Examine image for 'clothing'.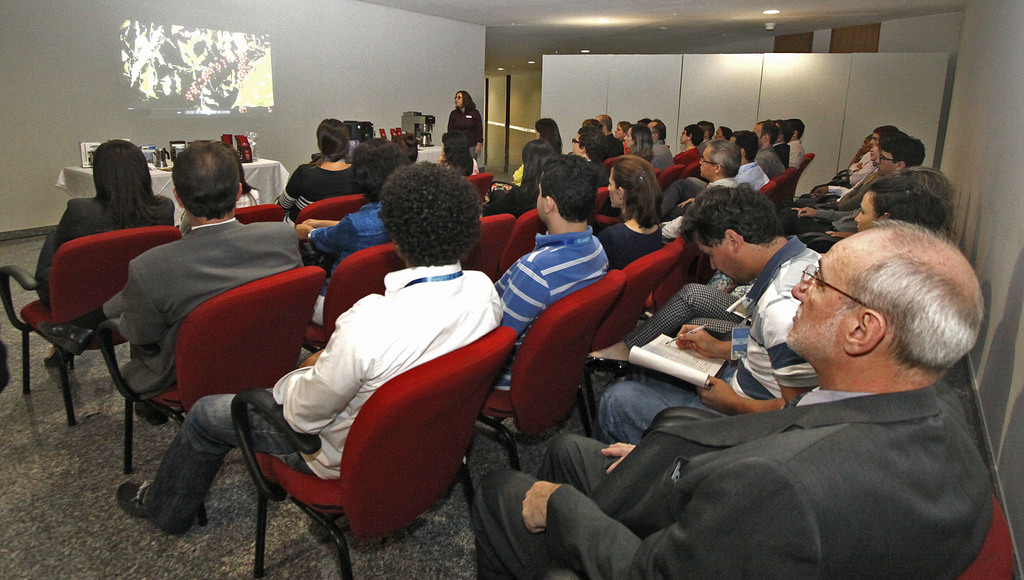
Examination result: detection(311, 203, 390, 293).
